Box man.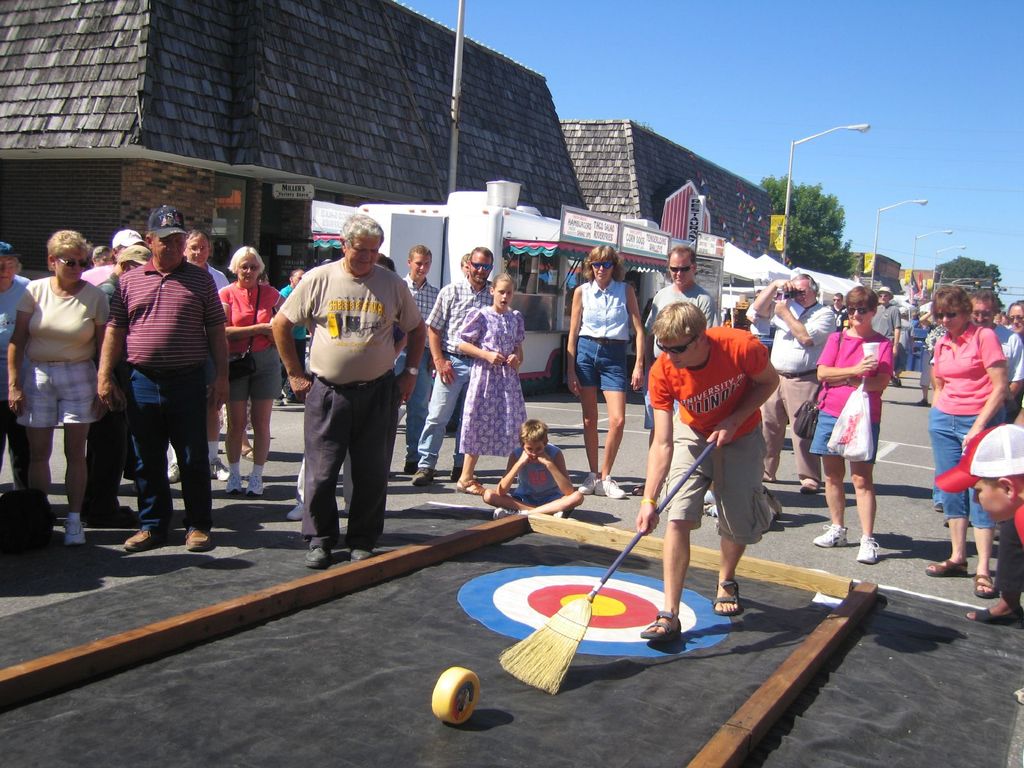
select_region(969, 286, 1023, 395).
